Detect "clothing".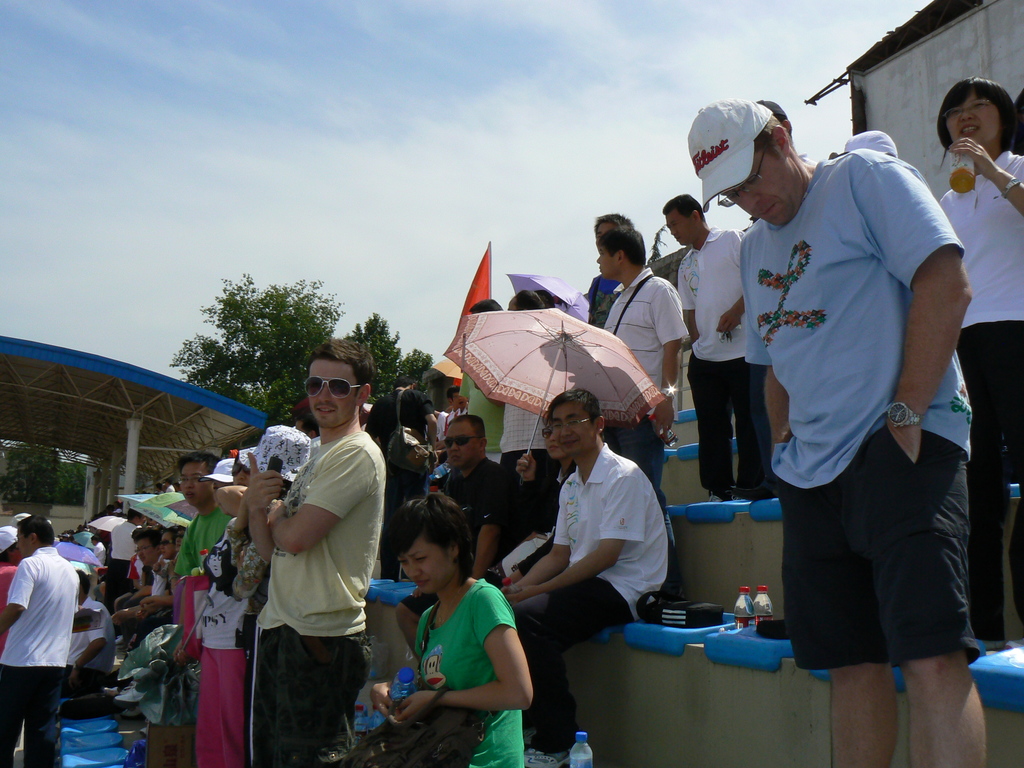
Detected at 513/435/666/765.
